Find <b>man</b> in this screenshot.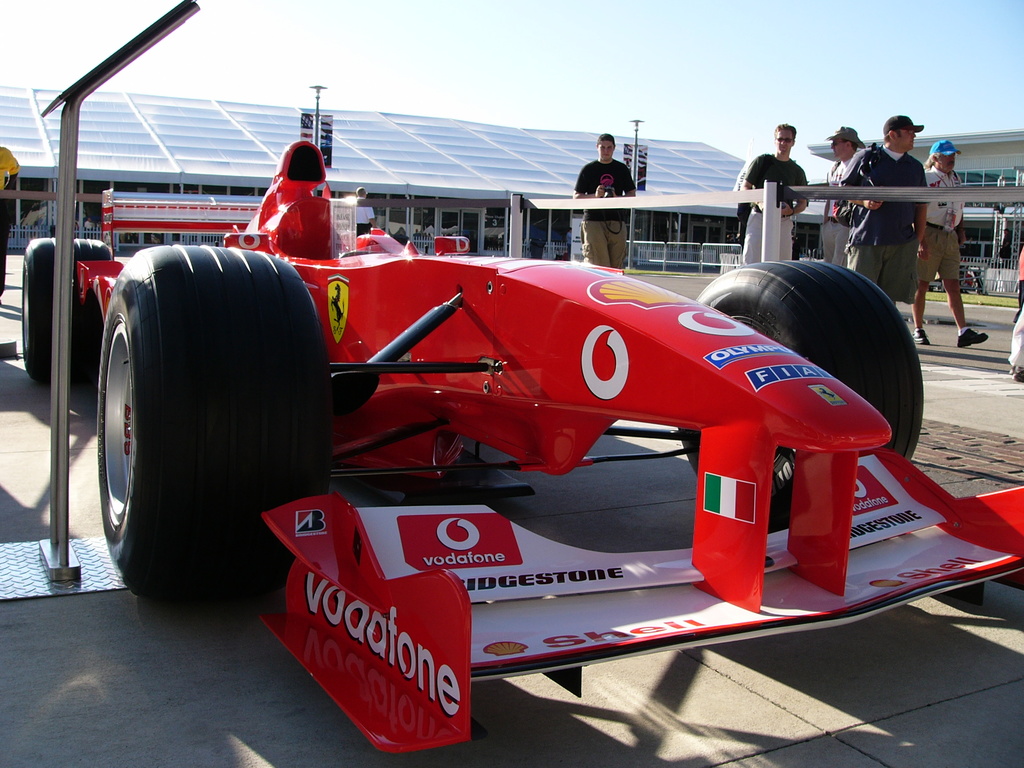
The bounding box for <b>man</b> is {"left": 754, "top": 127, "right": 828, "bottom": 238}.
